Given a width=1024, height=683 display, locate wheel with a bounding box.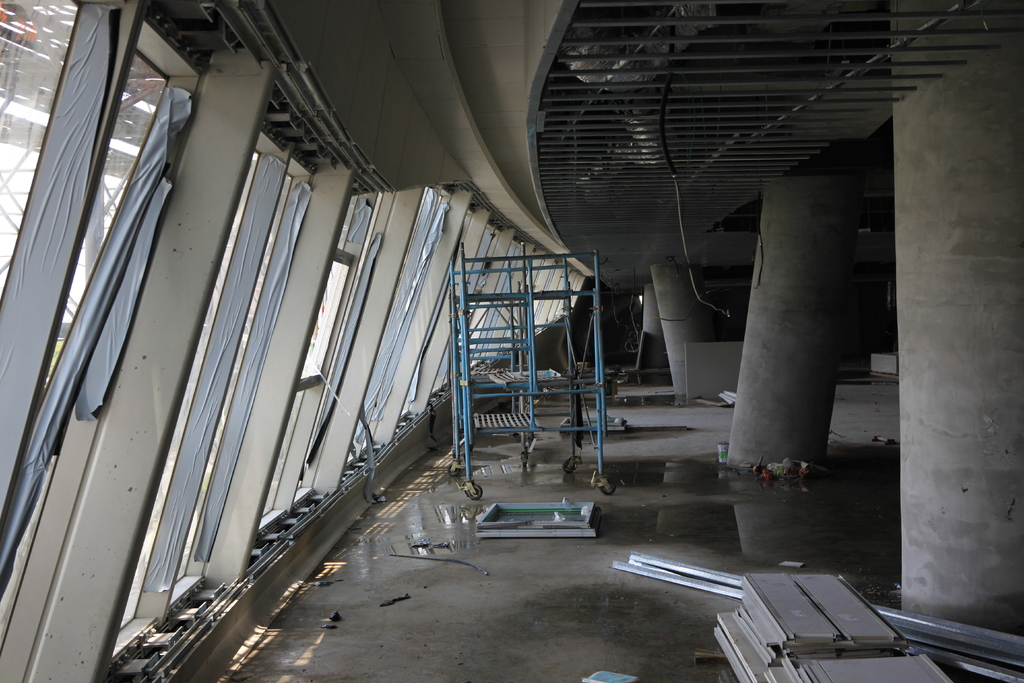
Located: (left=466, top=483, right=482, bottom=503).
